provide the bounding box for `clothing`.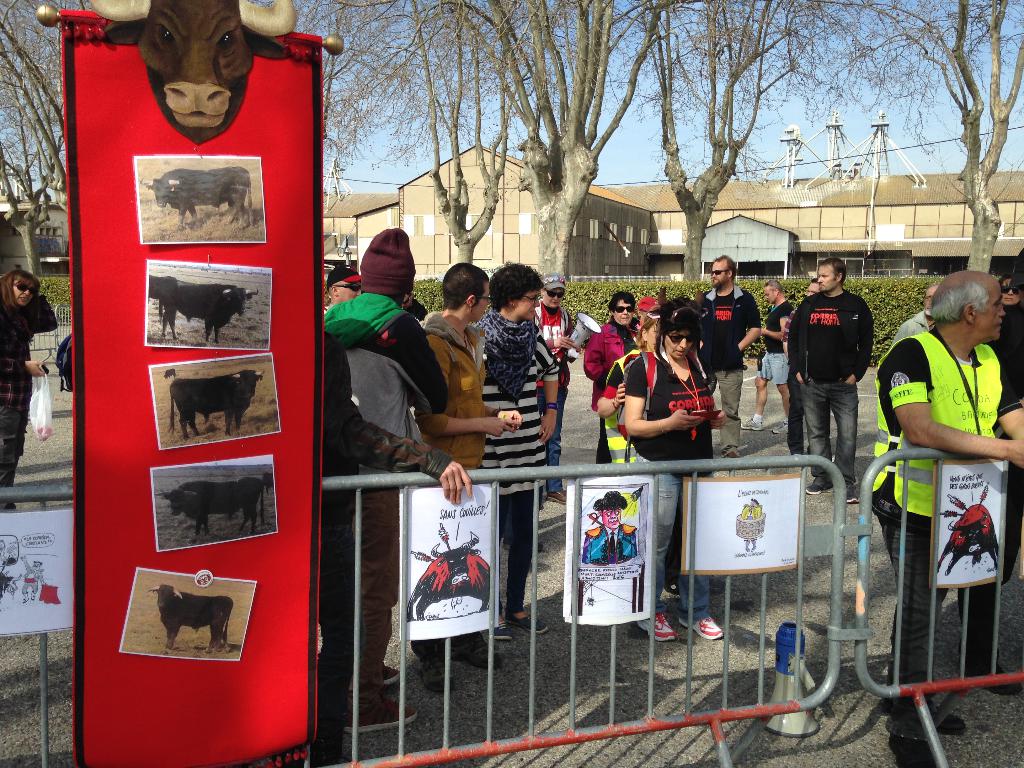
left=582, top=523, right=635, bottom=566.
